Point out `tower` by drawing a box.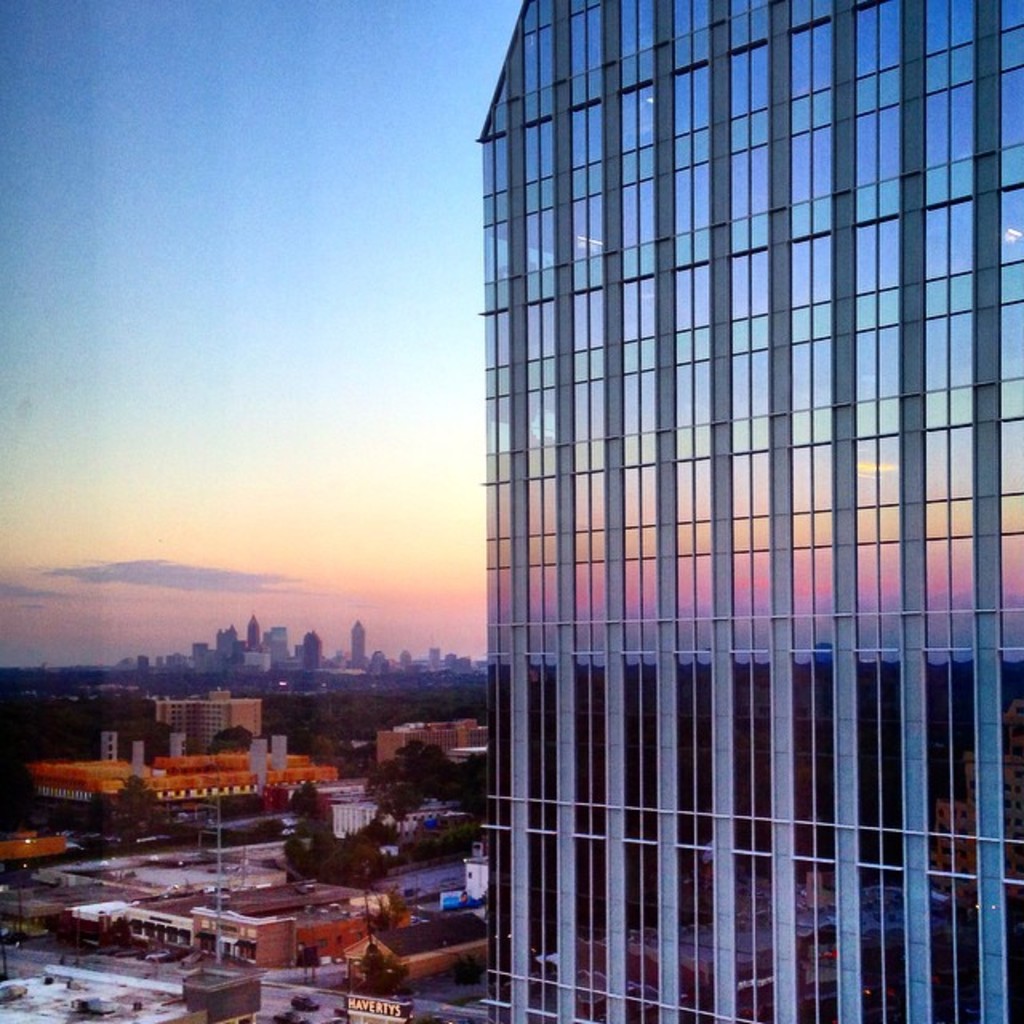
347,618,366,664.
